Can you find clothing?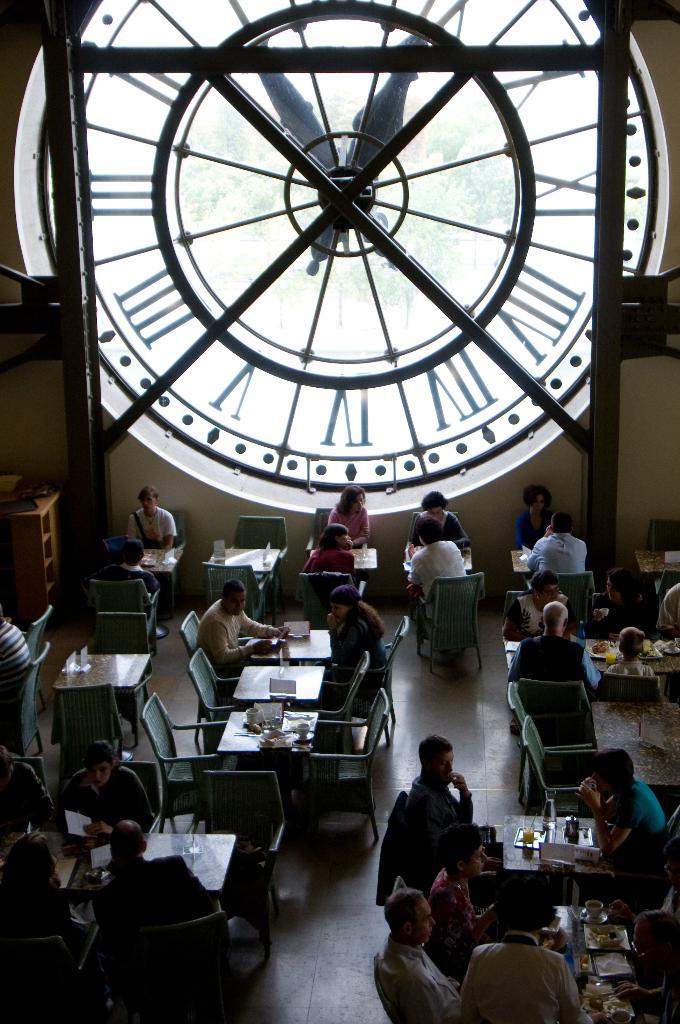
Yes, bounding box: 508/636/601/689.
